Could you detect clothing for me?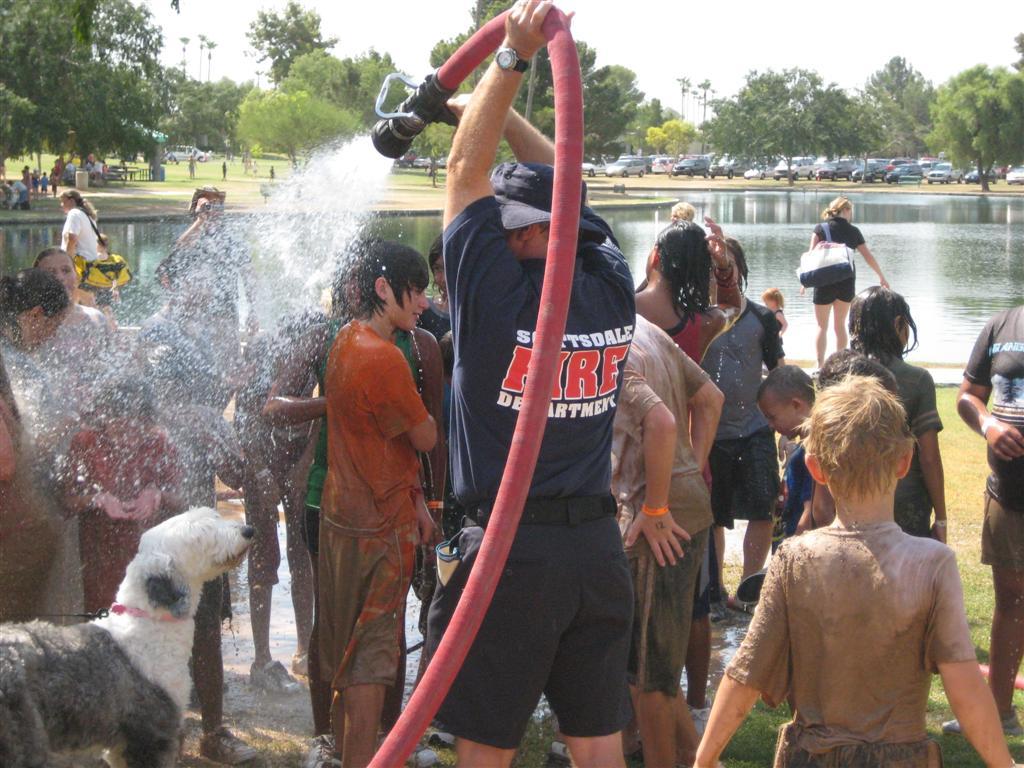
Detection result: pyautogui.locateOnScreen(4, 181, 29, 217).
